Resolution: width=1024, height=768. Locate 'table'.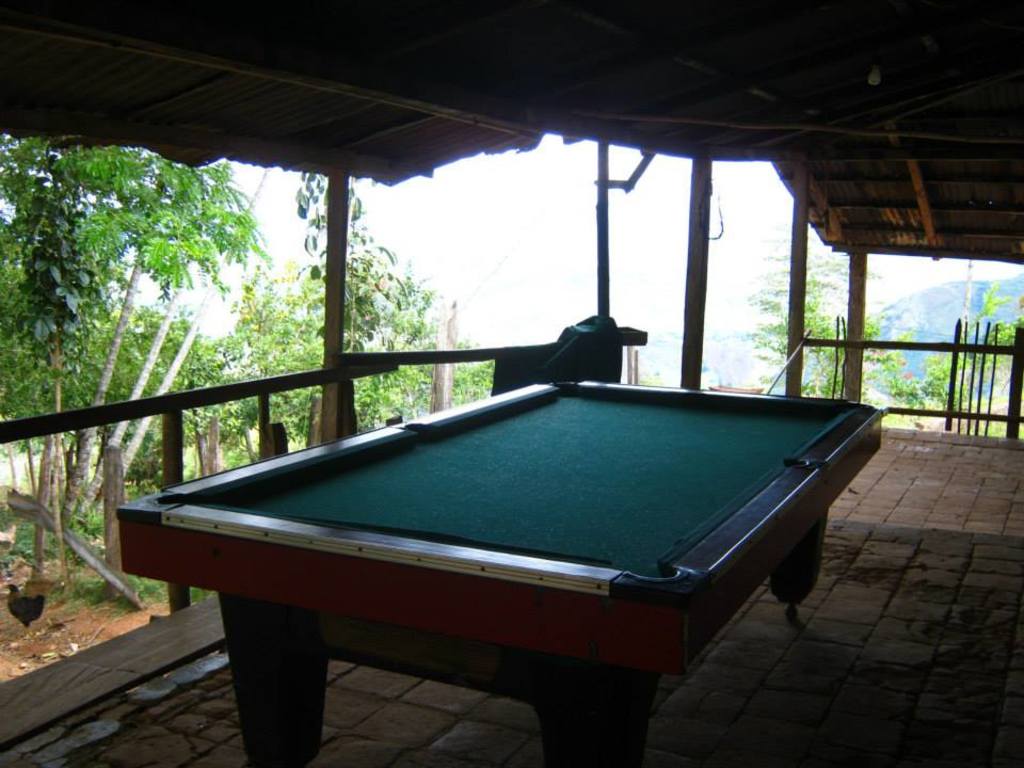
pyautogui.locateOnScreen(95, 374, 891, 759).
